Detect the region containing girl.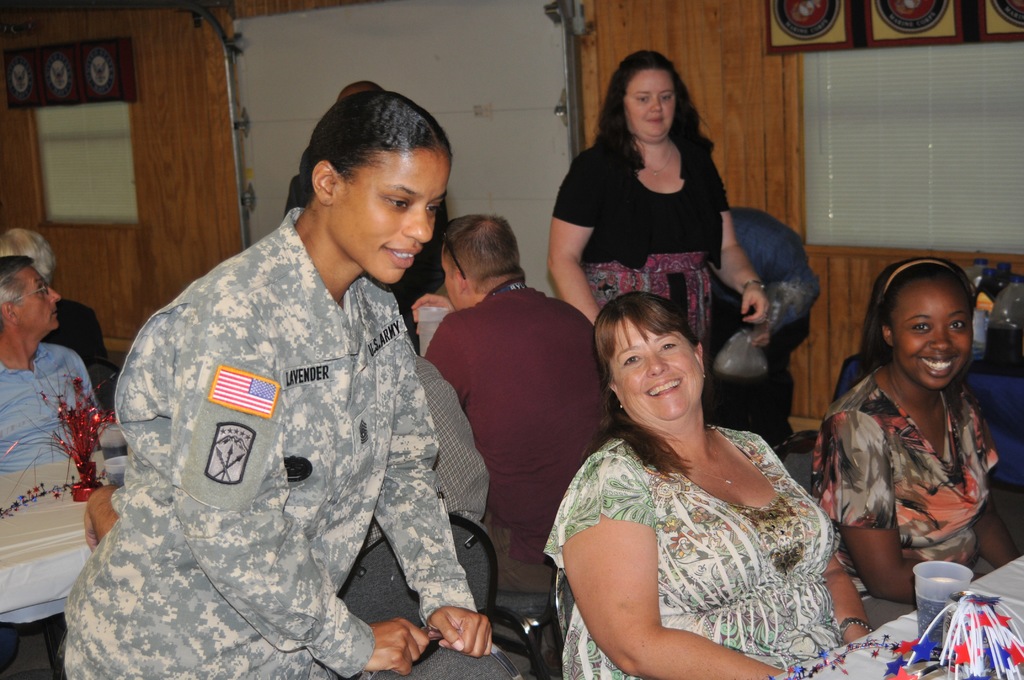
814/260/1016/630.
